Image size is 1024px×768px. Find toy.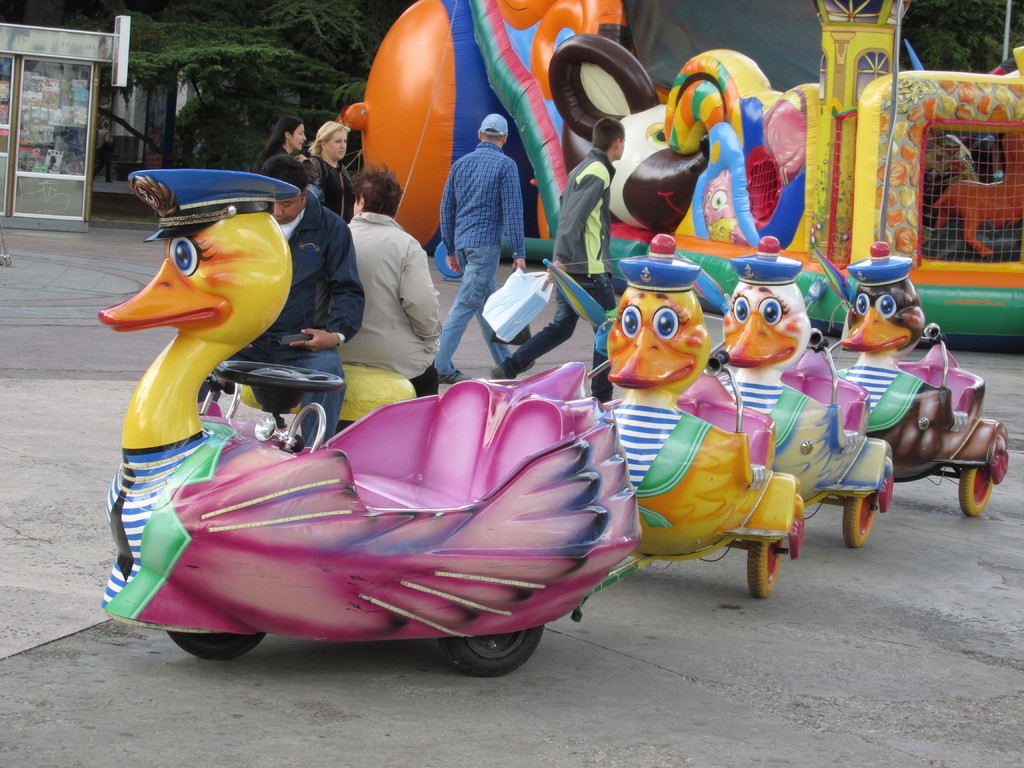
[left=811, top=246, right=1016, bottom=525].
